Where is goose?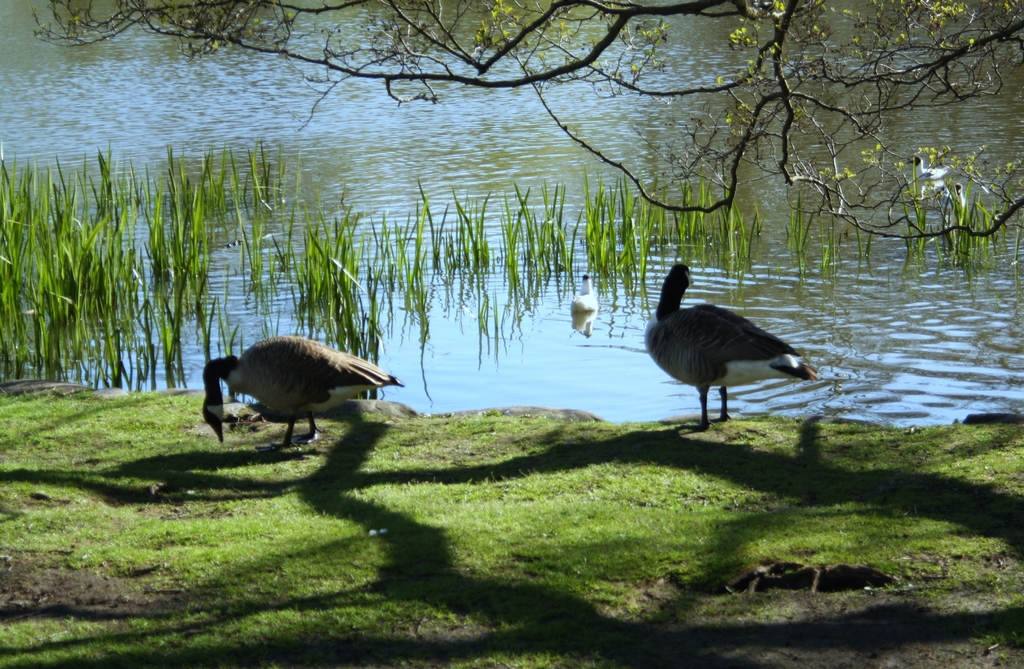
[left=644, top=255, right=826, bottom=427].
